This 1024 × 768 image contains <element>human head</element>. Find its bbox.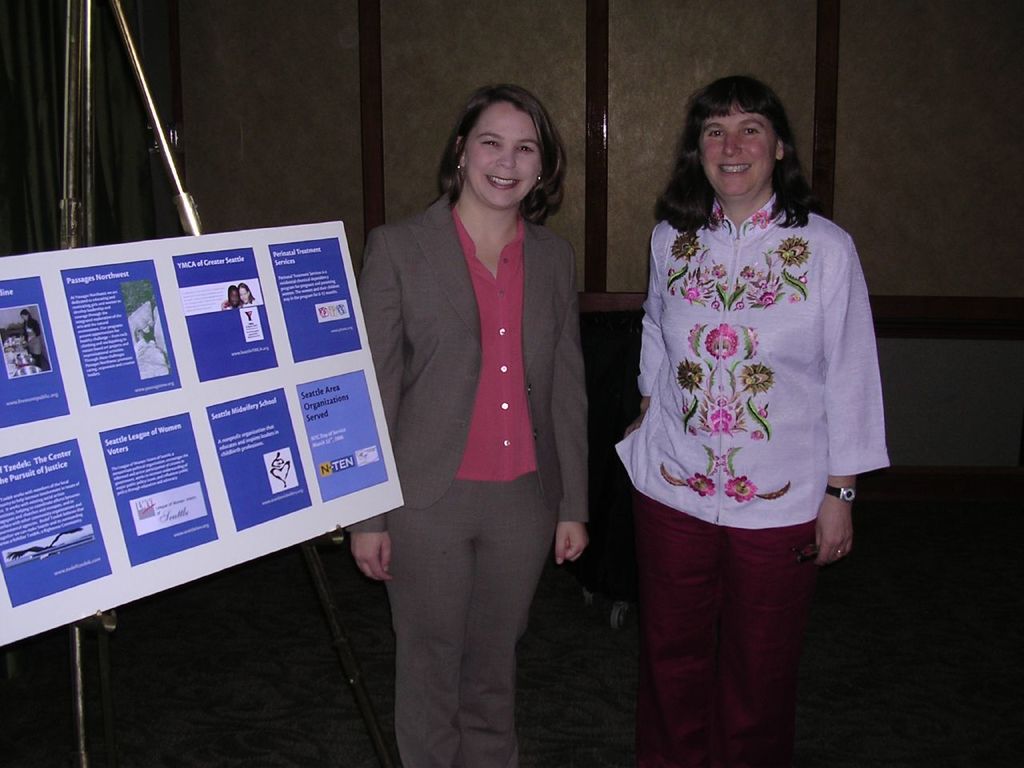
(x1=238, y1=282, x2=252, y2=303).
